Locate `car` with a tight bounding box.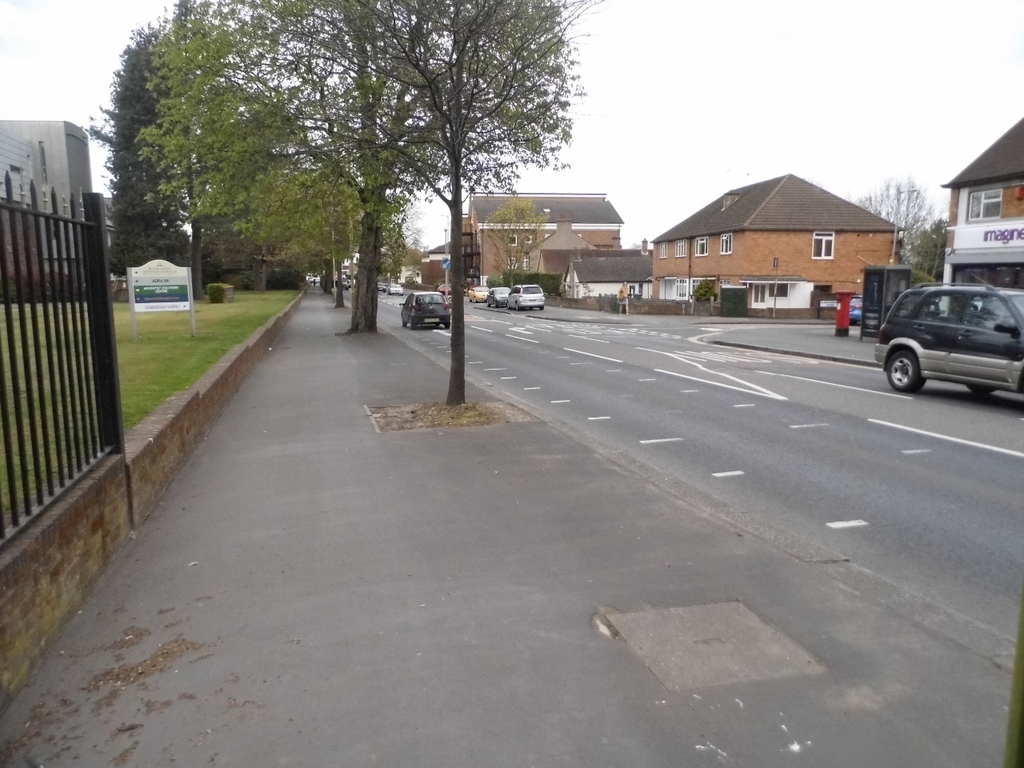
(510, 278, 543, 312).
